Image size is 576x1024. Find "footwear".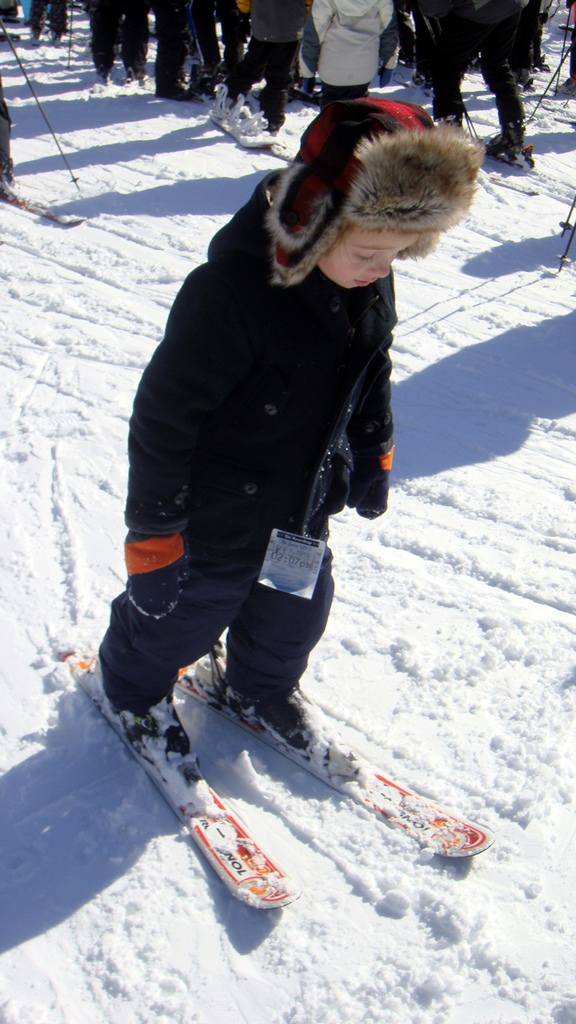
[x1=492, y1=113, x2=537, y2=164].
